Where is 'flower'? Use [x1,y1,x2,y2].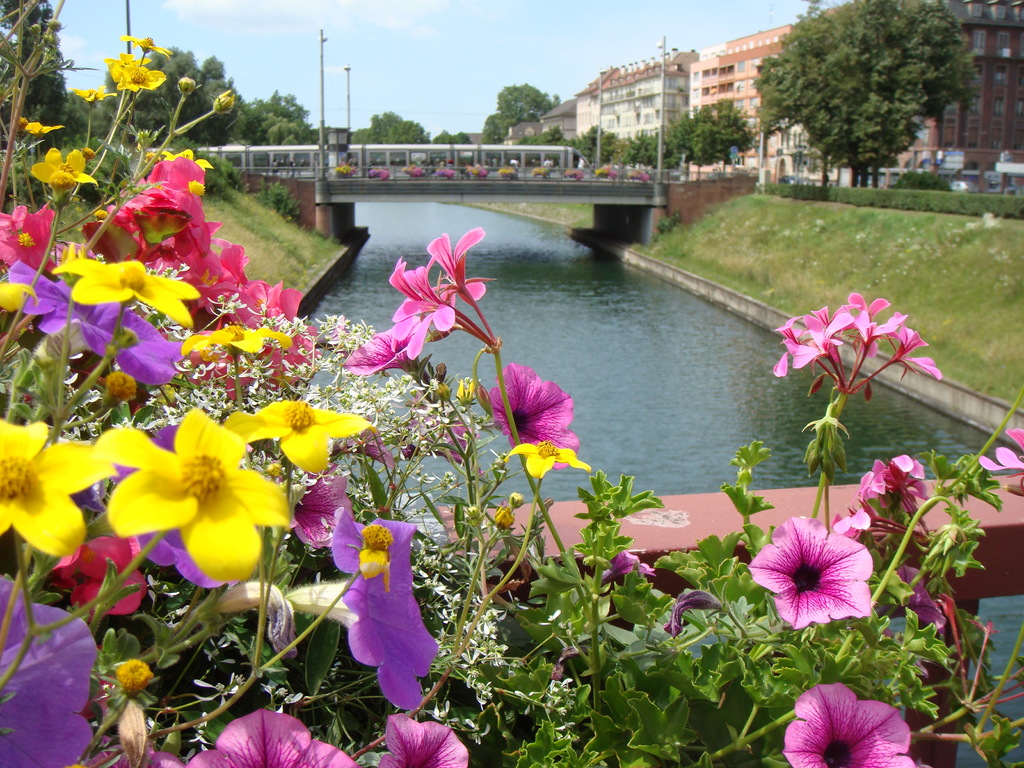
[771,291,940,397].
